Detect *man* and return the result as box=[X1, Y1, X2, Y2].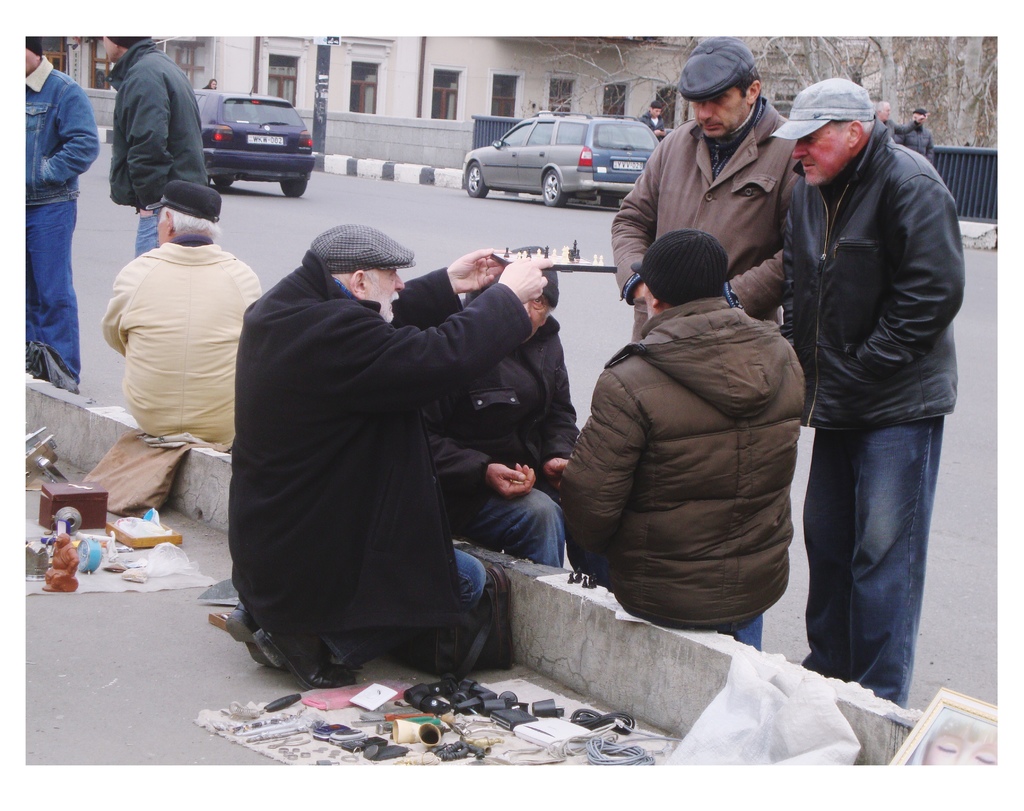
box=[897, 111, 932, 161].
